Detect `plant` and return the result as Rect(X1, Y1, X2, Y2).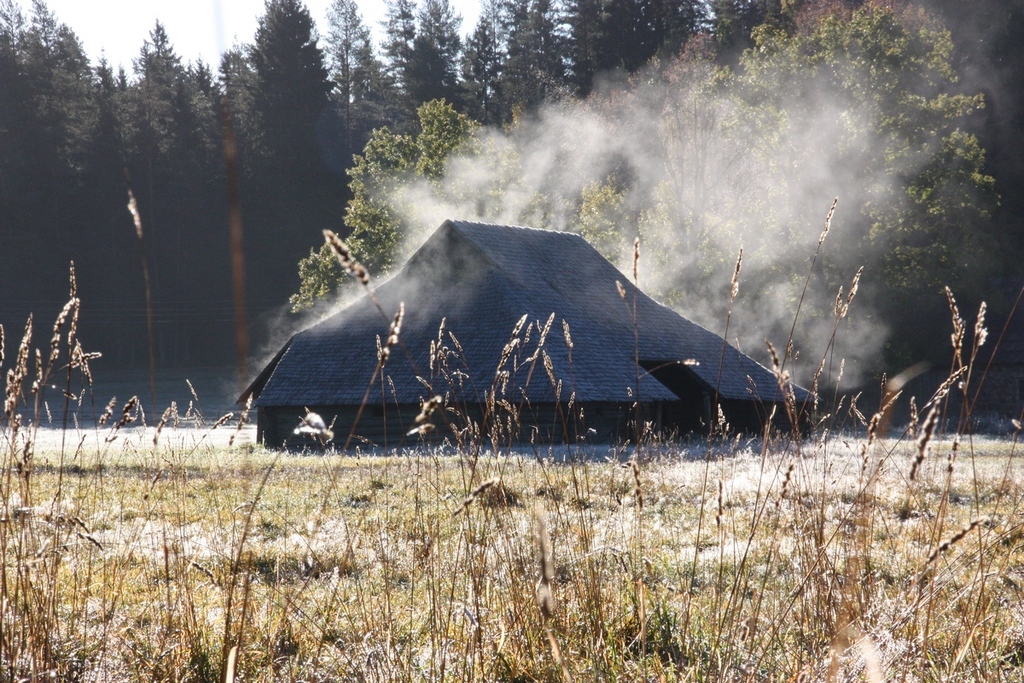
Rect(901, 244, 1017, 459).
